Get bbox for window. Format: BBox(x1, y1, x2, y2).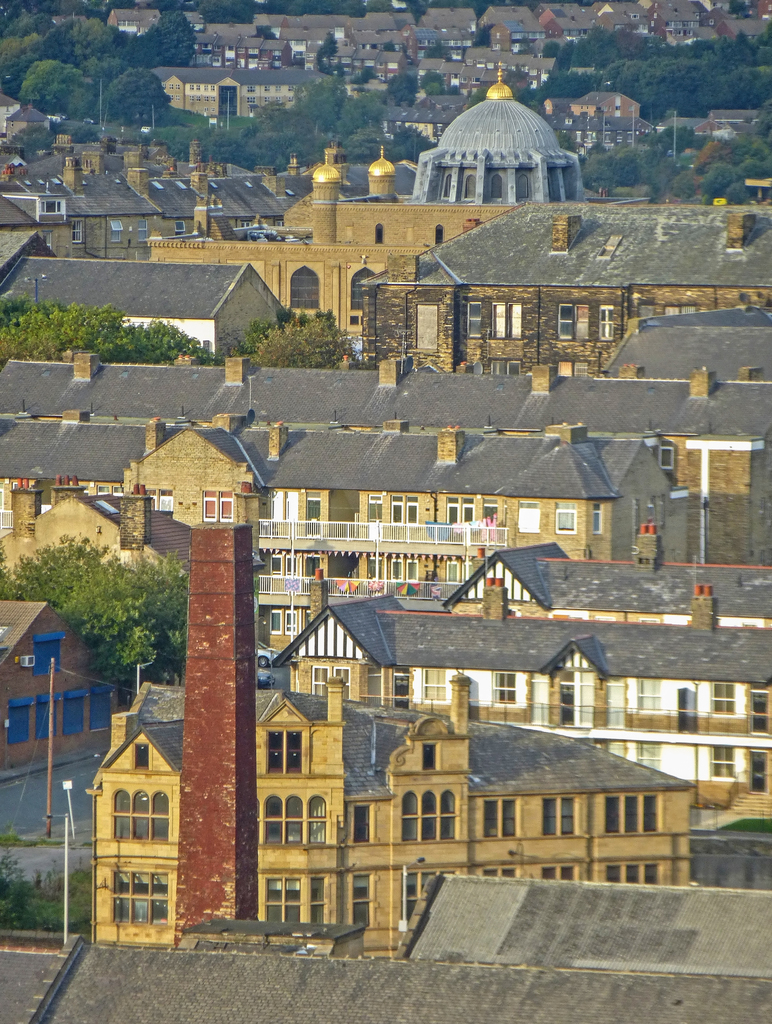
BBox(287, 609, 319, 637).
